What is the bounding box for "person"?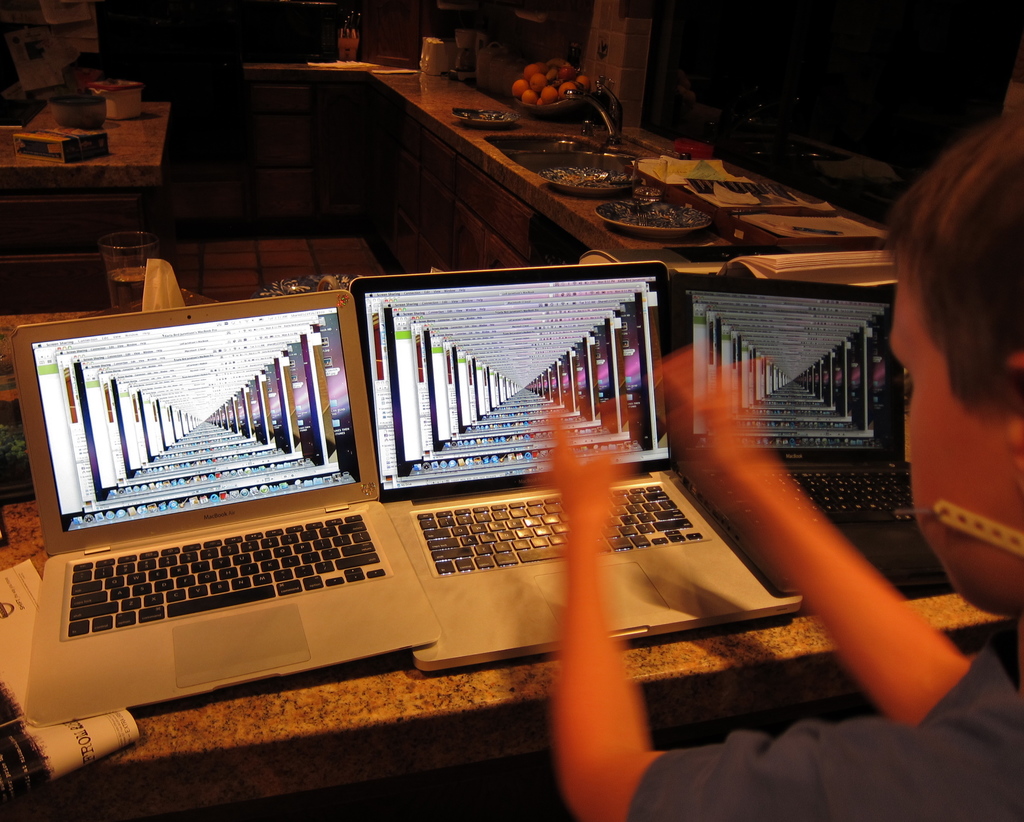
(551,103,1023,821).
